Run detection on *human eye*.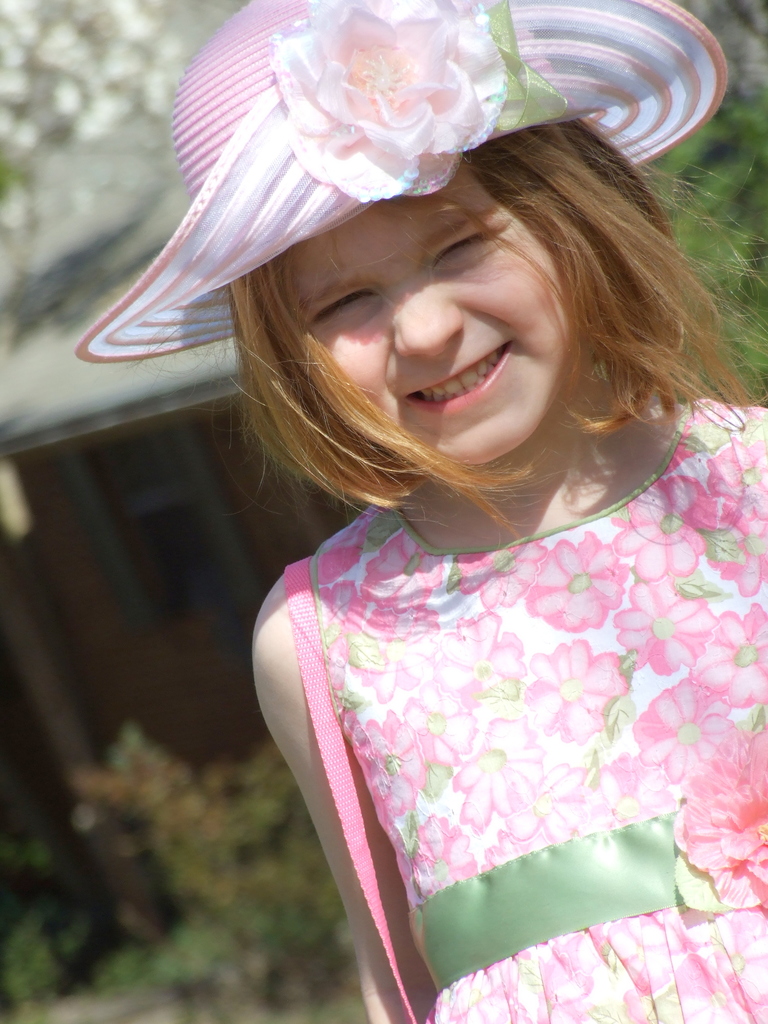
Result: bbox=(308, 286, 380, 324).
